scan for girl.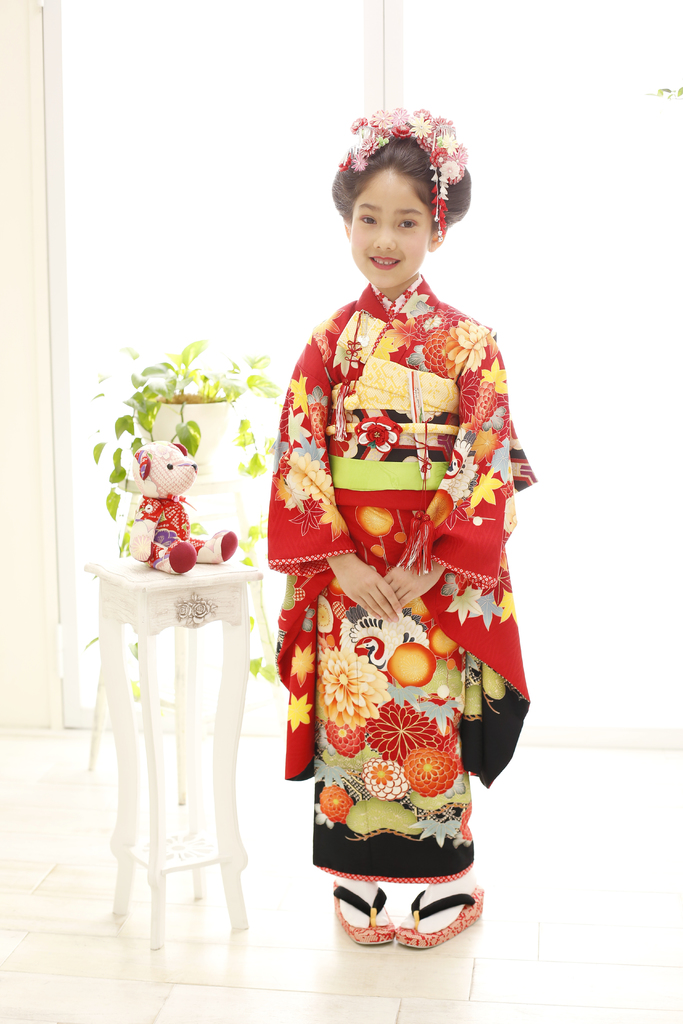
Scan result: box=[245, 89, 539, 950].
